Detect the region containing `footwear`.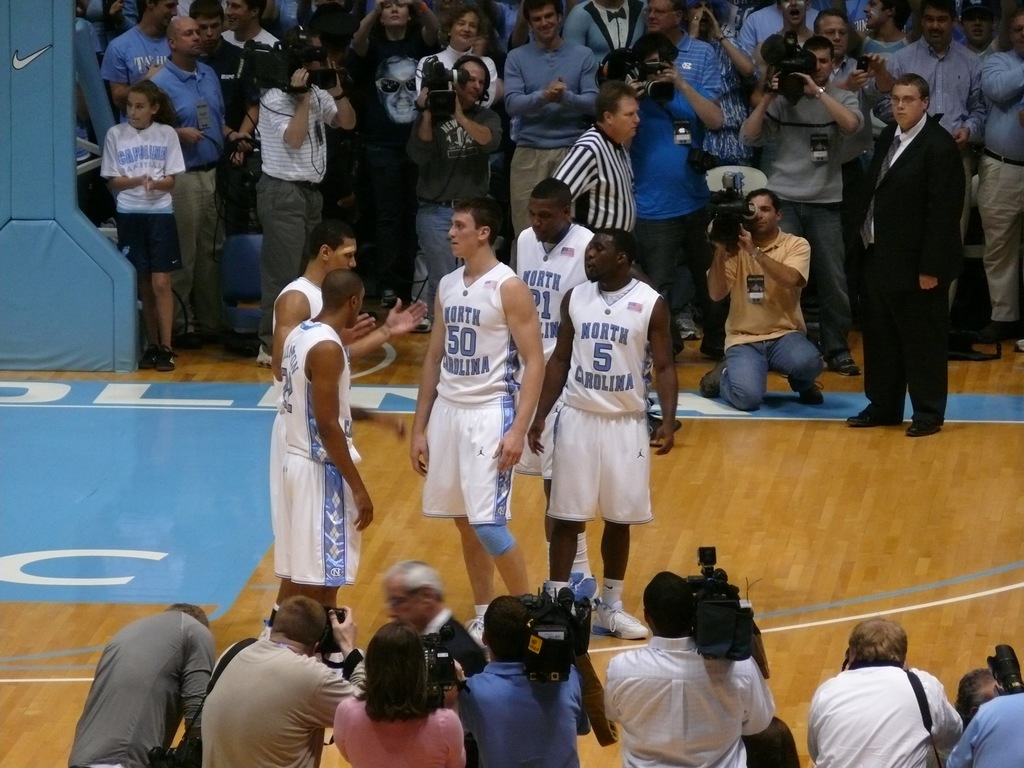
x1=137, y1=347, x2=150, y2=373.
